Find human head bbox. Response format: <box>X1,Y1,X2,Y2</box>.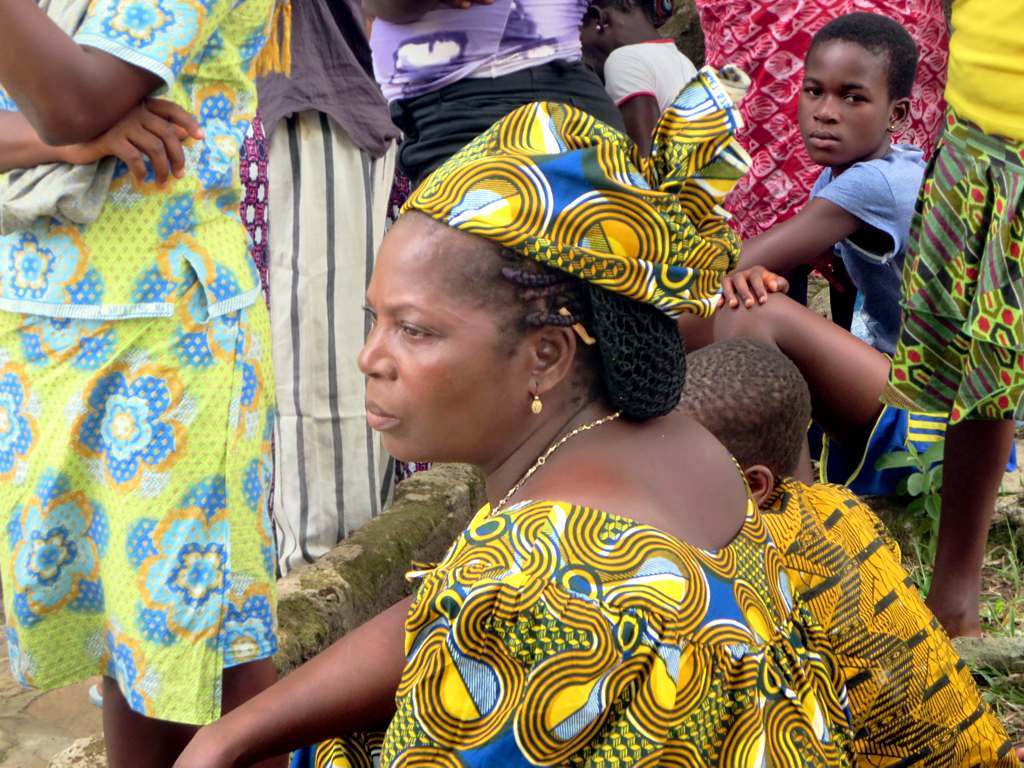
<box>676,339,812,502</box>.
